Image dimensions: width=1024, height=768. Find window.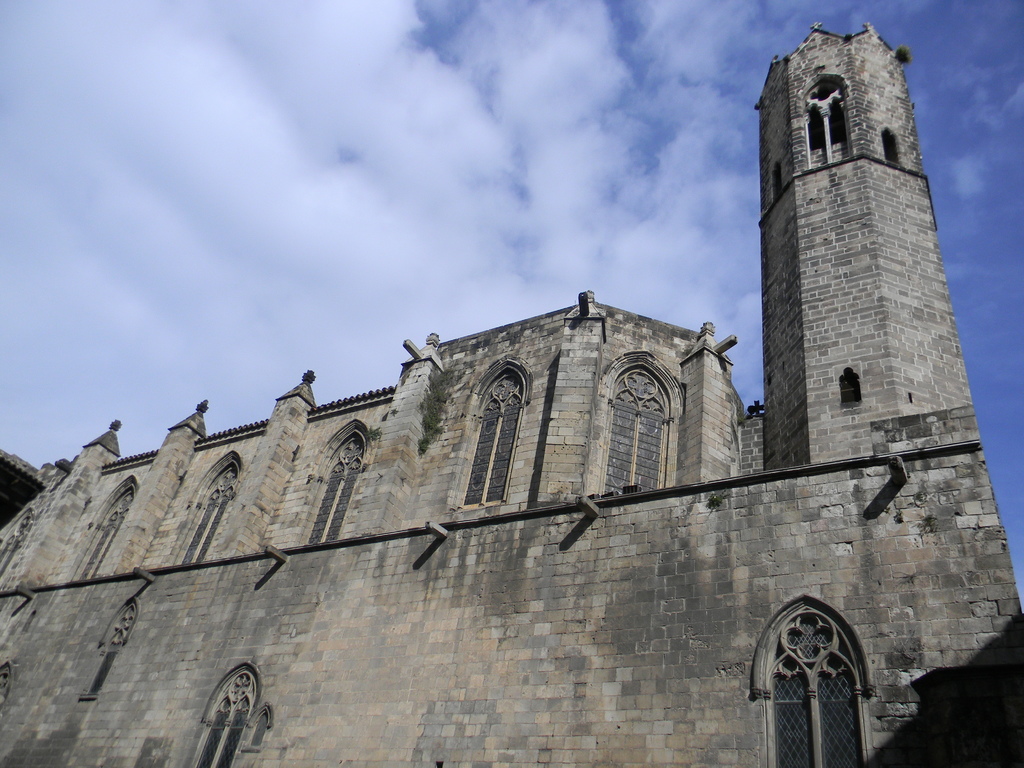
bbox=(748, 605, 856, 731).
